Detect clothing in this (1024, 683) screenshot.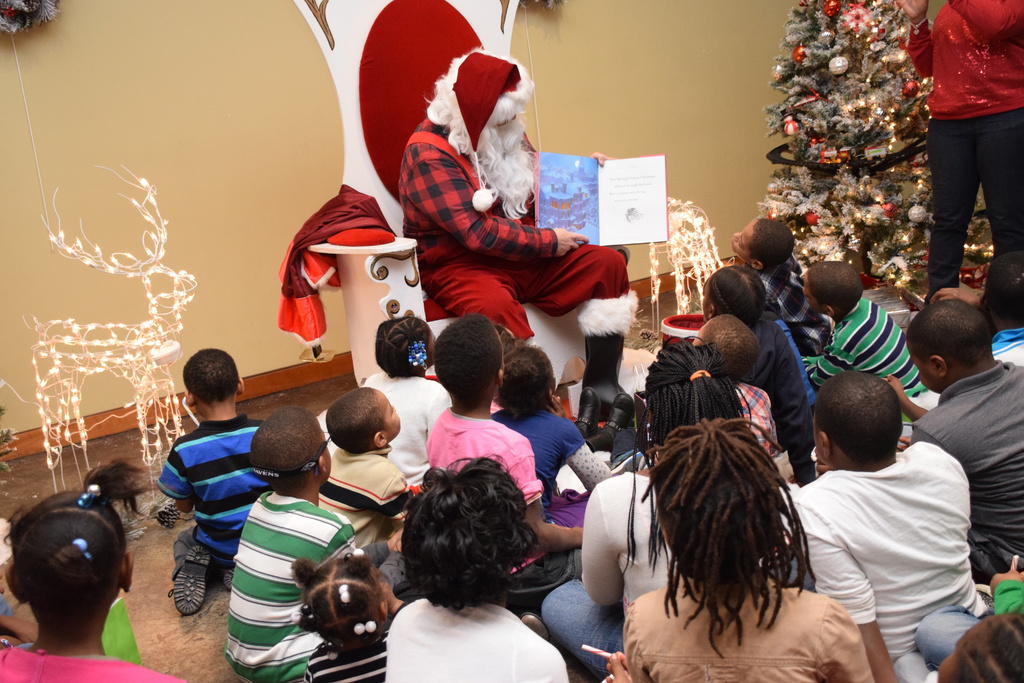
Detection: select_region(538, 473, 796, 674).
